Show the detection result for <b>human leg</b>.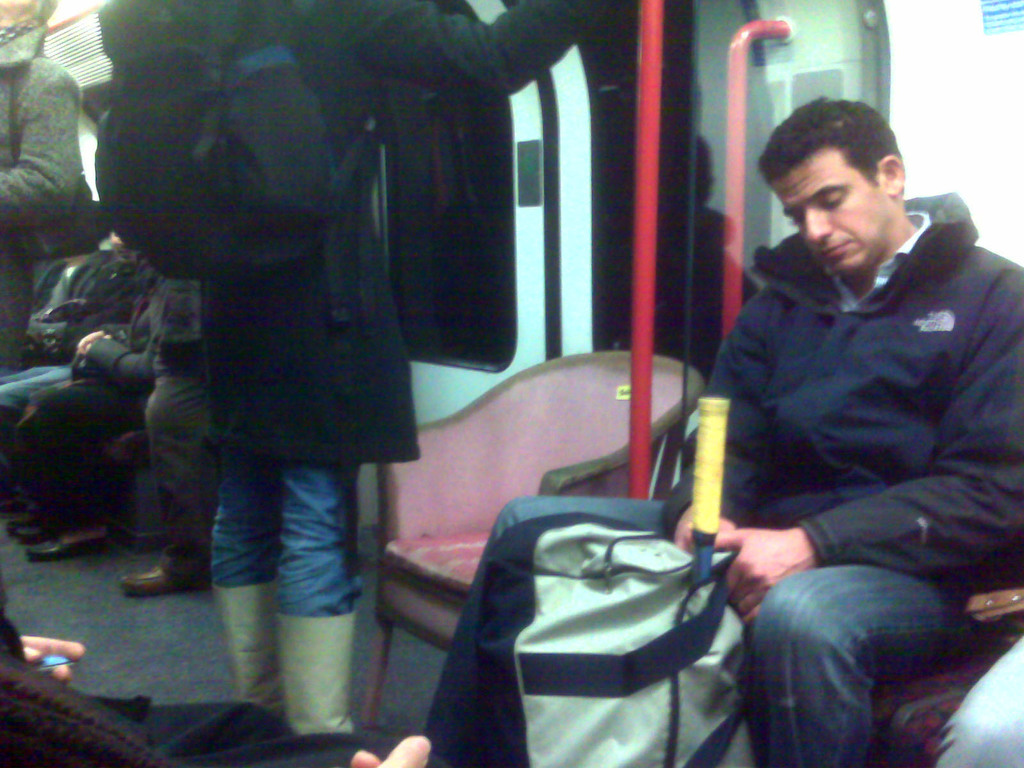
[left=278, top=466, right=365, bottom=724].
